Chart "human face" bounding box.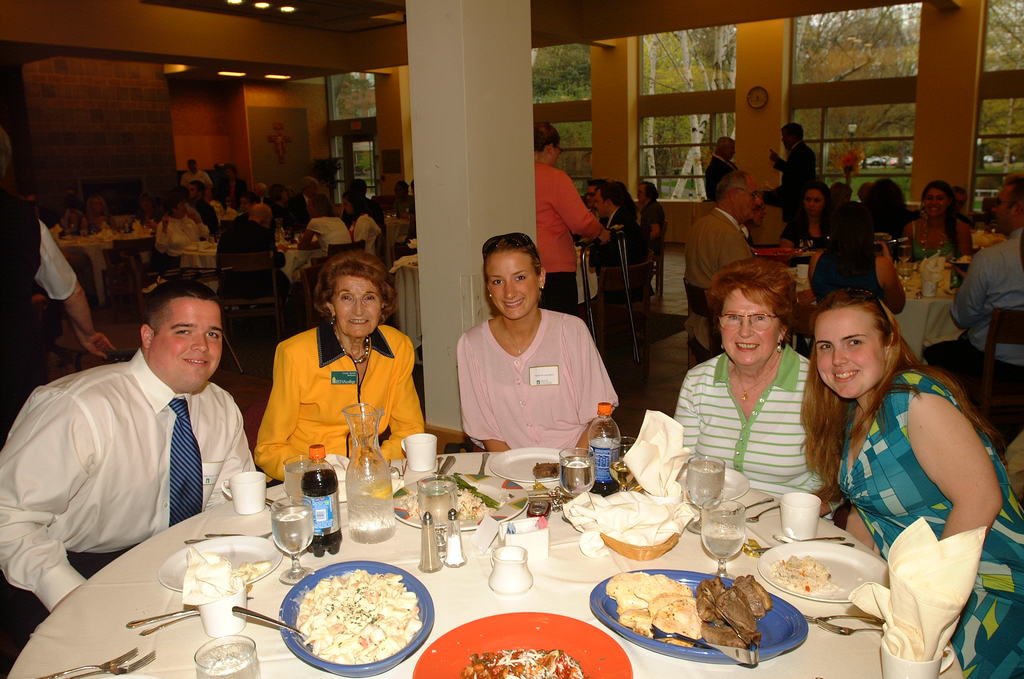
Charted: left=585, top=186, right=596, bottom=208.
